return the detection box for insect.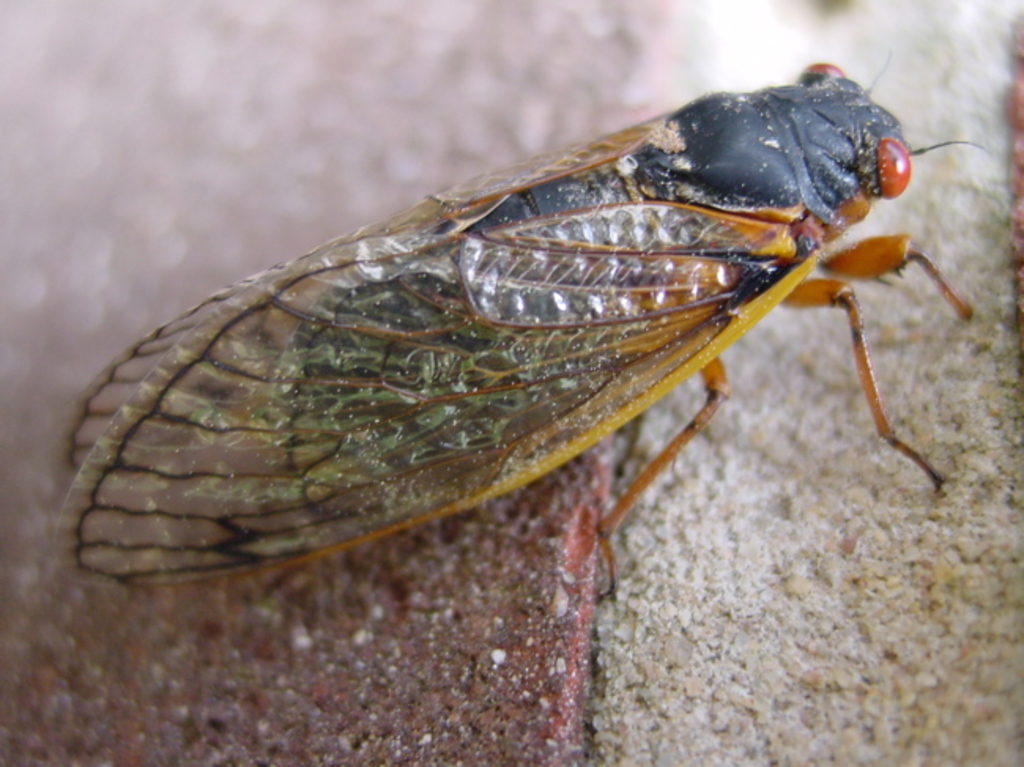
x1=32, y1=61, x2=999, y2=674.
